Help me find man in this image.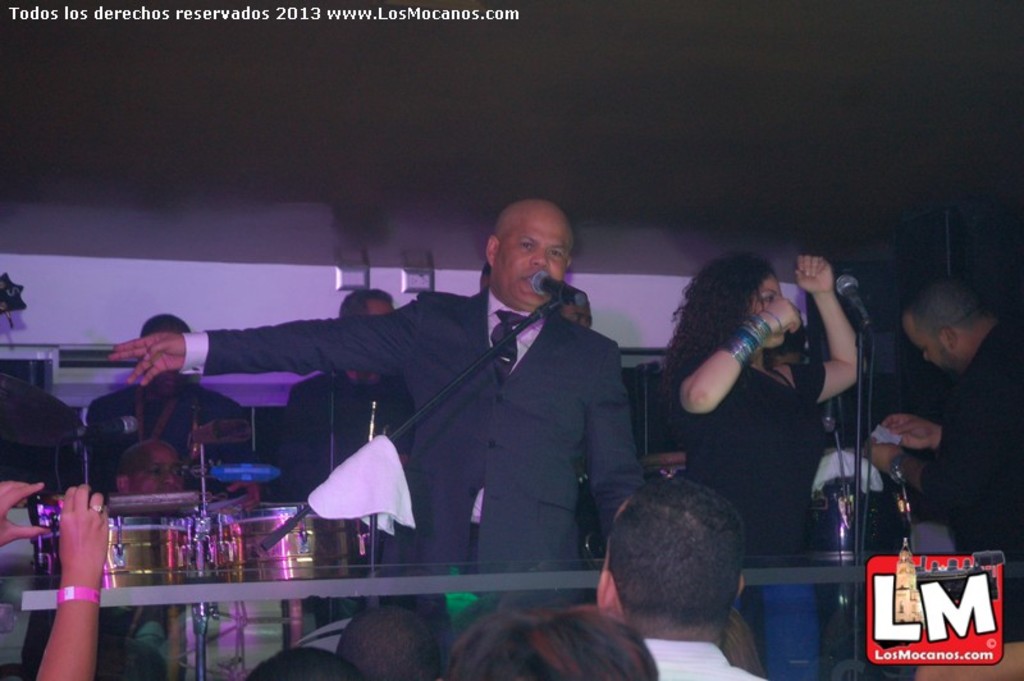
Found it: left=288, top=288, right=416, bottom=506.
